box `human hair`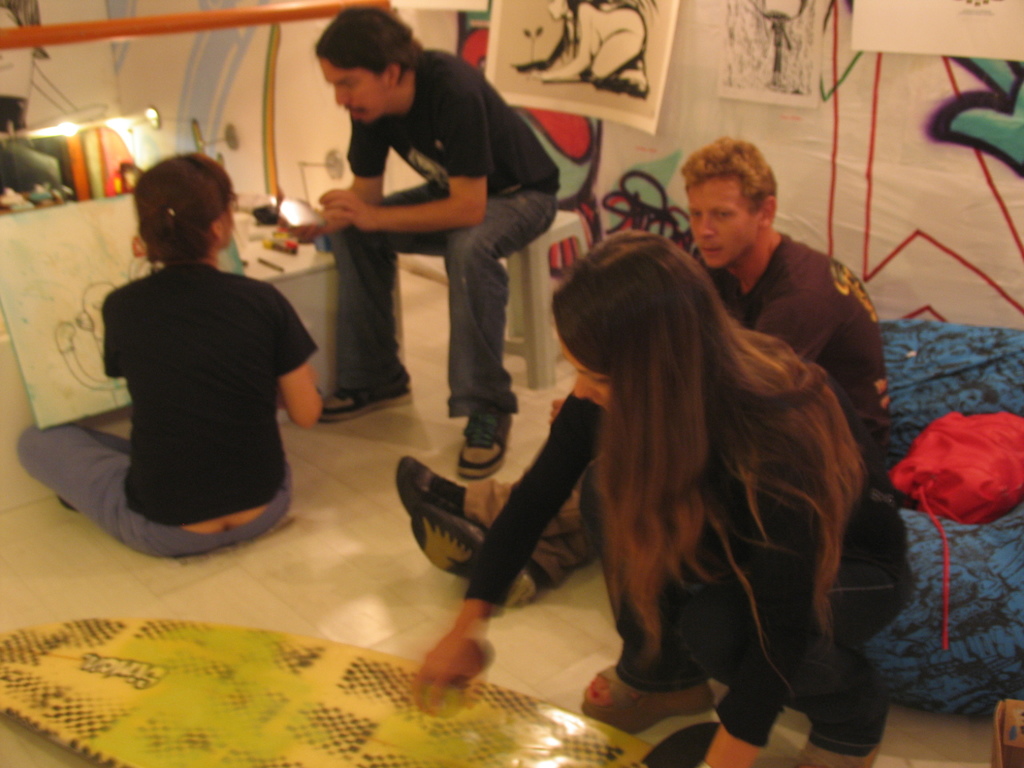
box(678, 134, 779, 213)
